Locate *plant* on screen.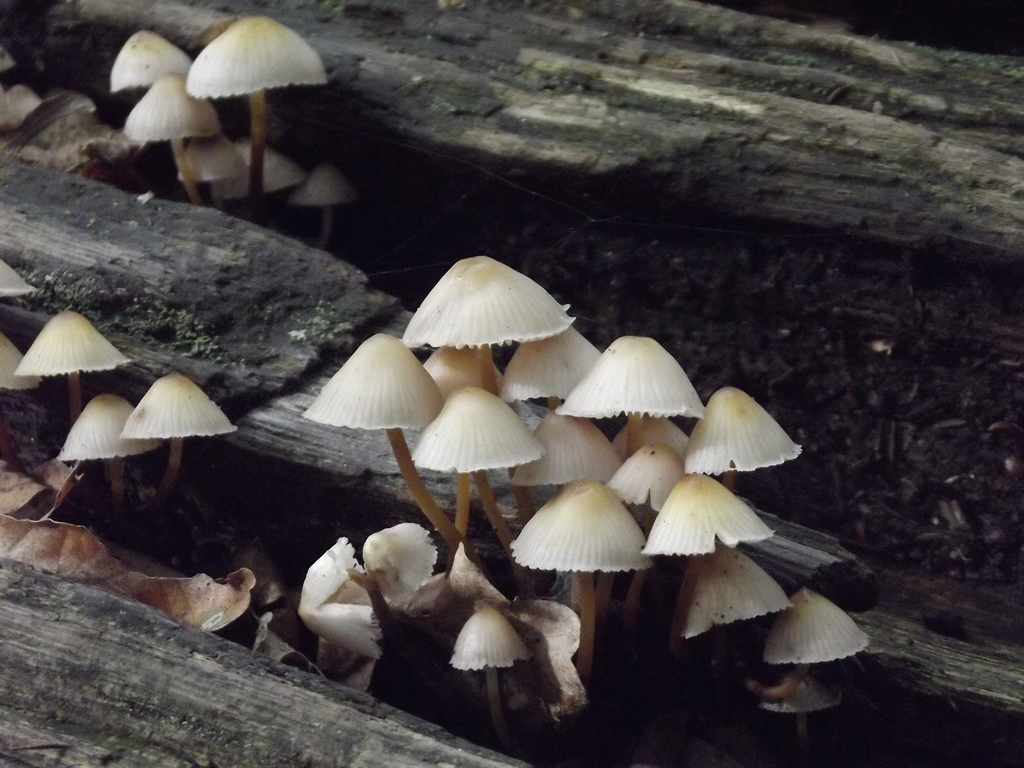
On screen at box=[282, 162, 363, 255].
